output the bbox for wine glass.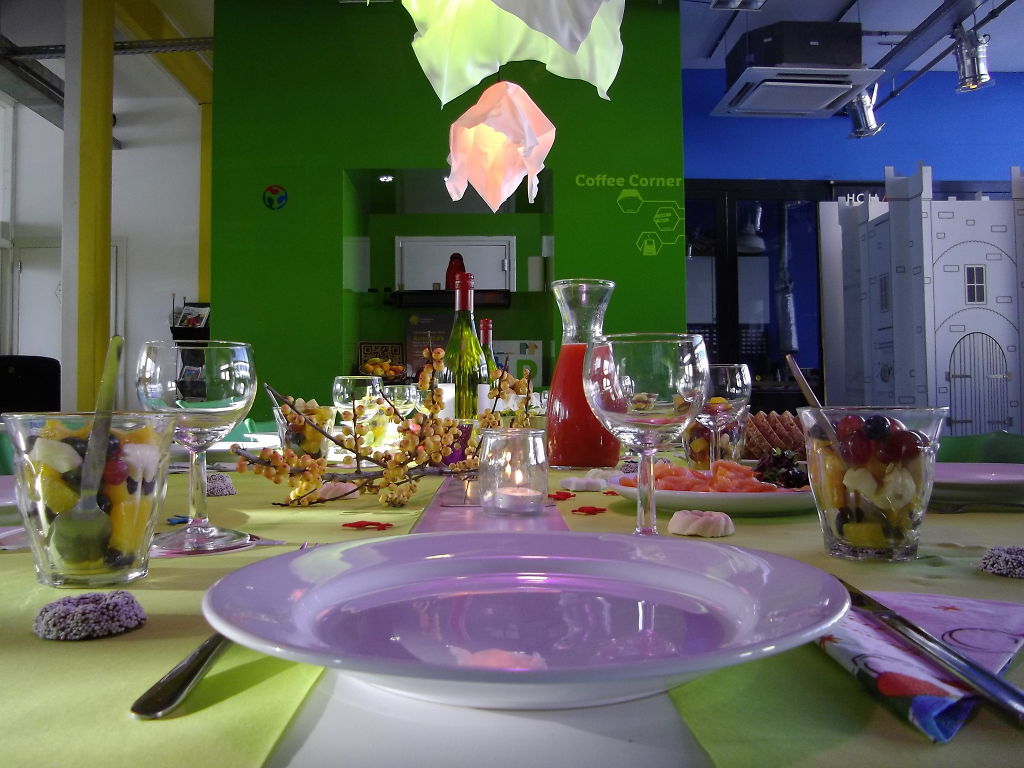
bbox=(583, 334, 702, 538).
